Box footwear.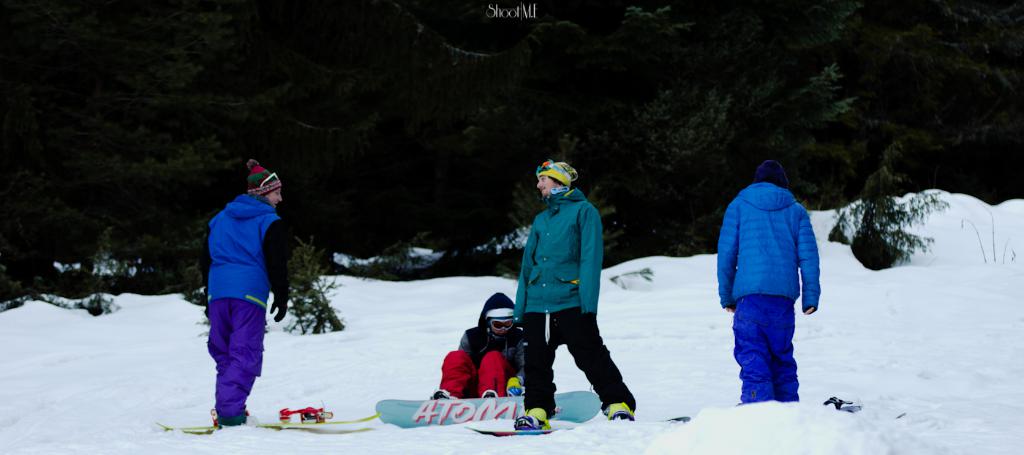
587, 375, 643, 432.
